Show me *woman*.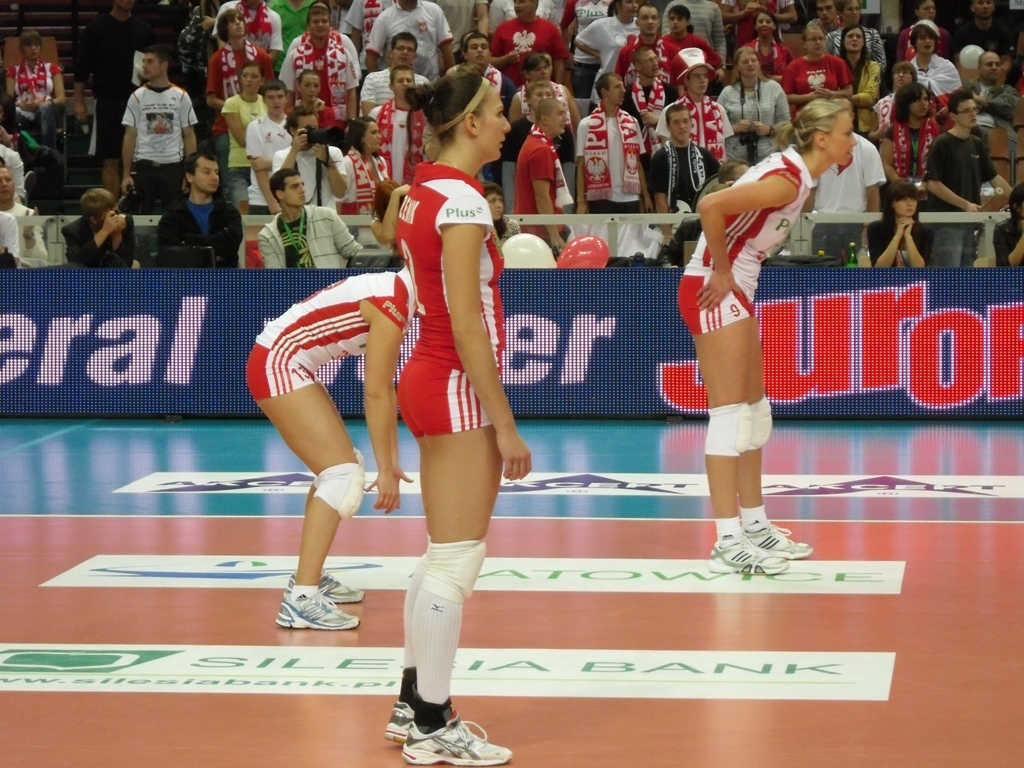
*woman* is here: box=[575, 0, 645, 115].
